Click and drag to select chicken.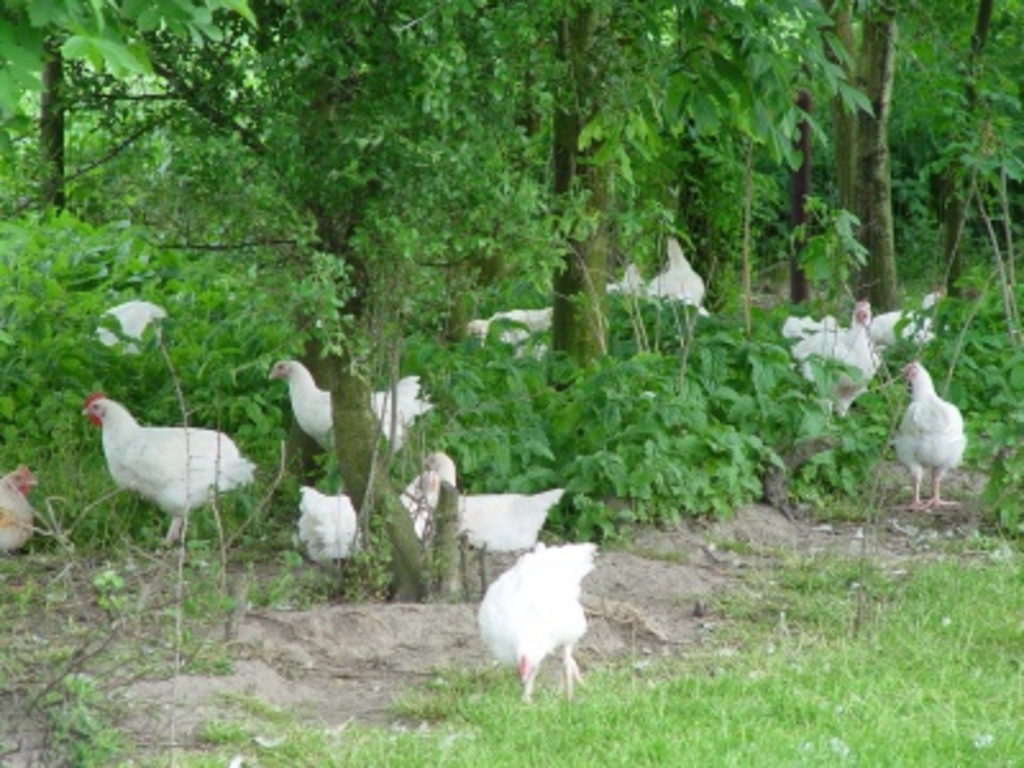
Selection: 422,451,563,553.
